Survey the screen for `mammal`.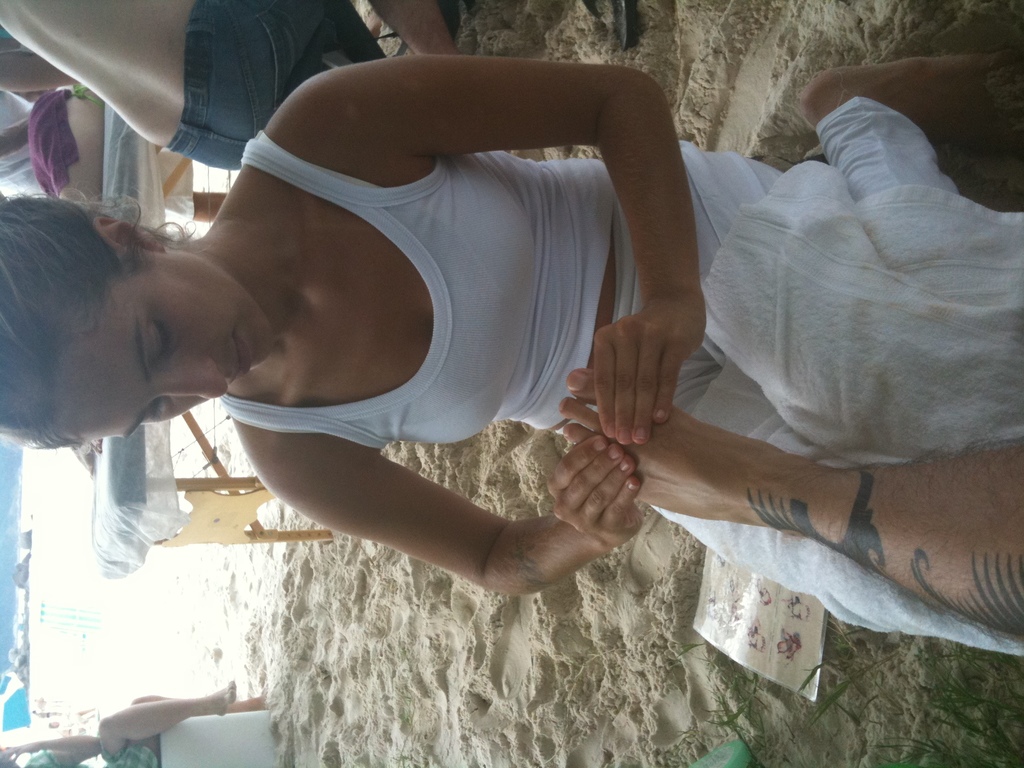
Survey found: box=[0, 676, 266, 767].
